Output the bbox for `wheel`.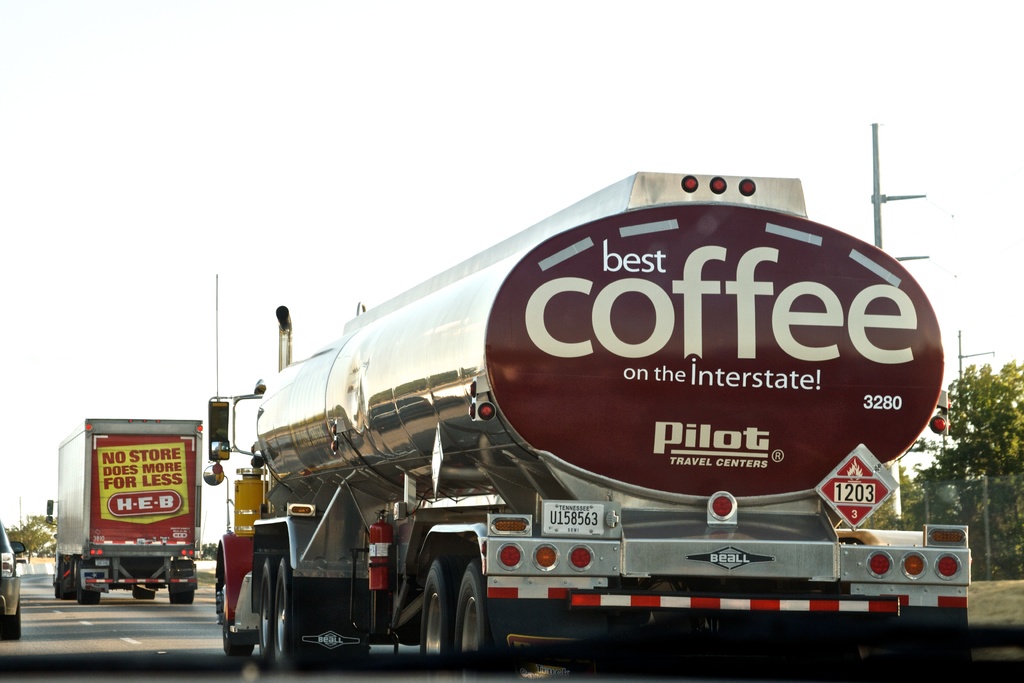
box=[49, 562, 75, 600].
